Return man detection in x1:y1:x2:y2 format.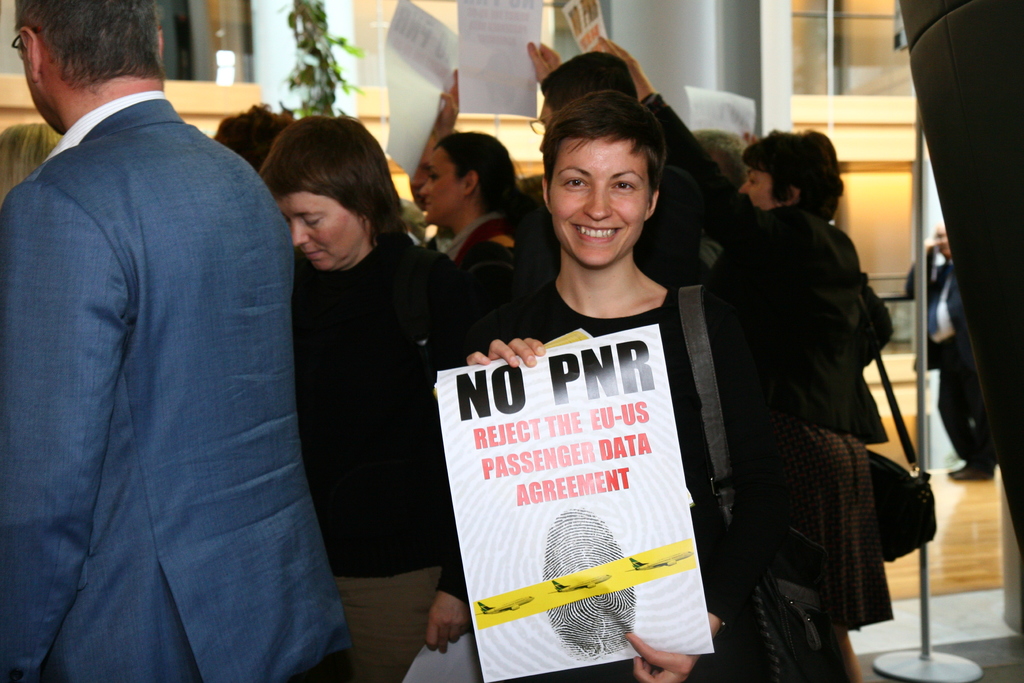
525:47:712:283.
